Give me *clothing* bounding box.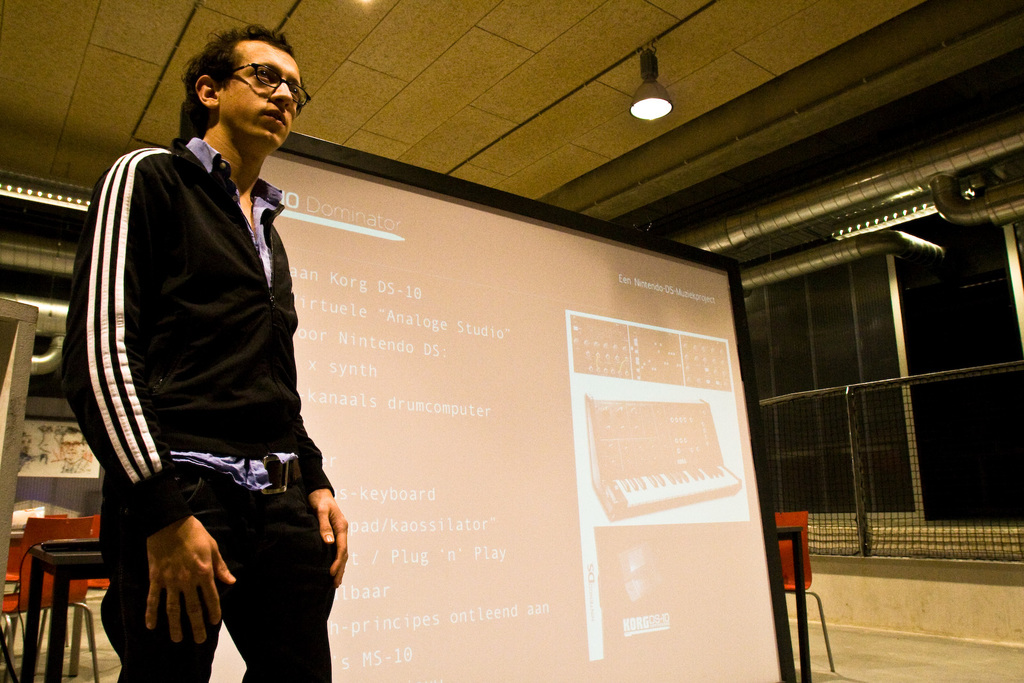
l=64, t=135, r=334, b=682.
